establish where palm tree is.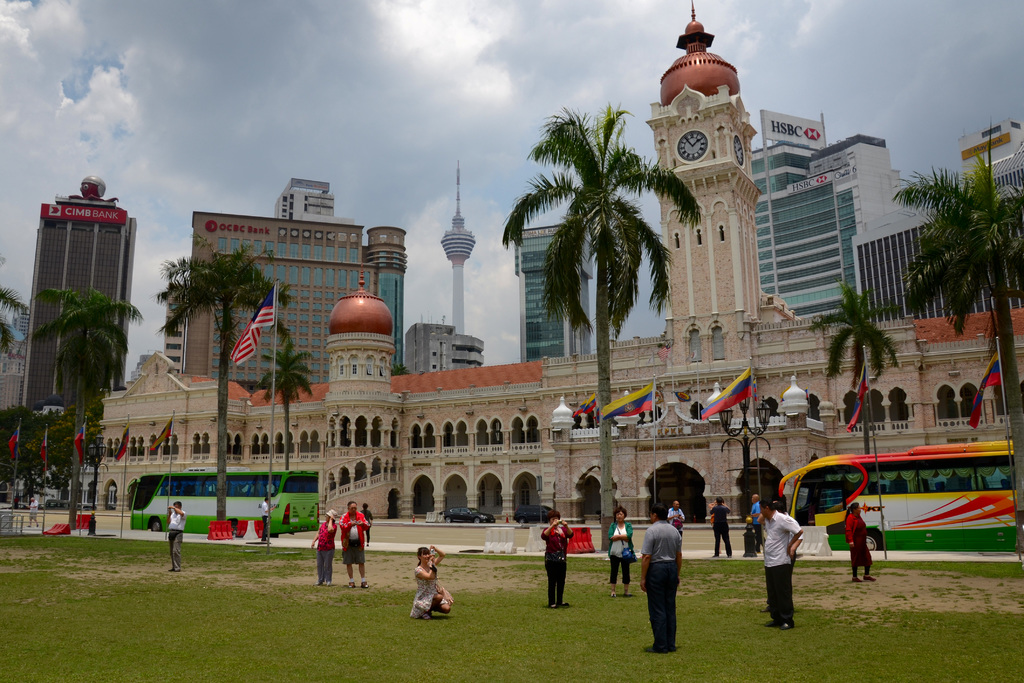
Established at rect(500, 119, 678, 481).
